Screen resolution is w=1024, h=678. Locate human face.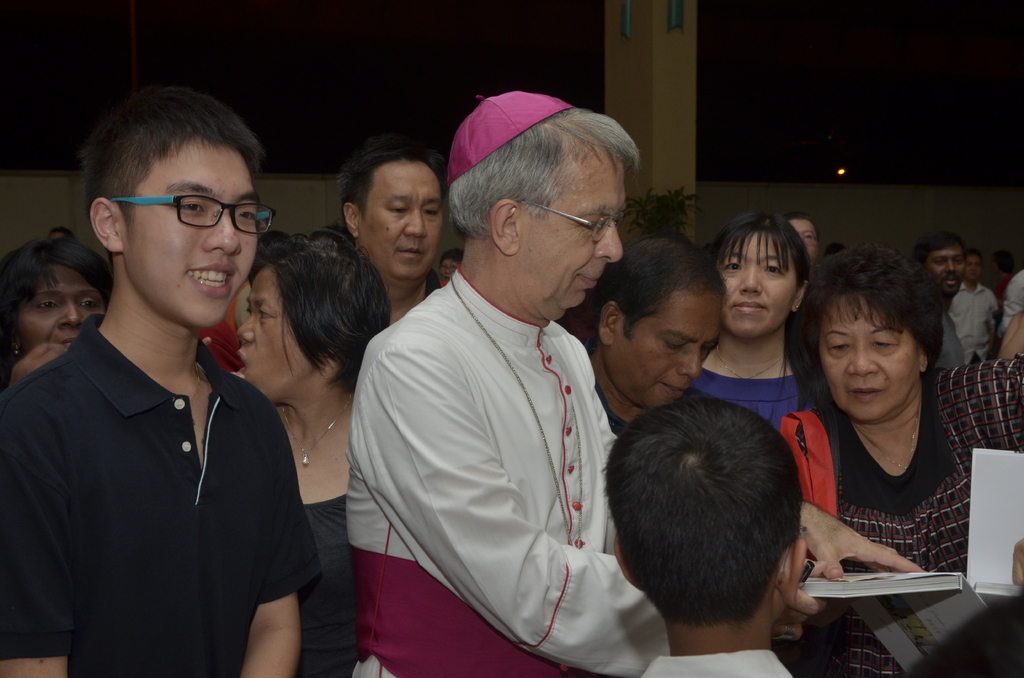
929:246:966:300.
